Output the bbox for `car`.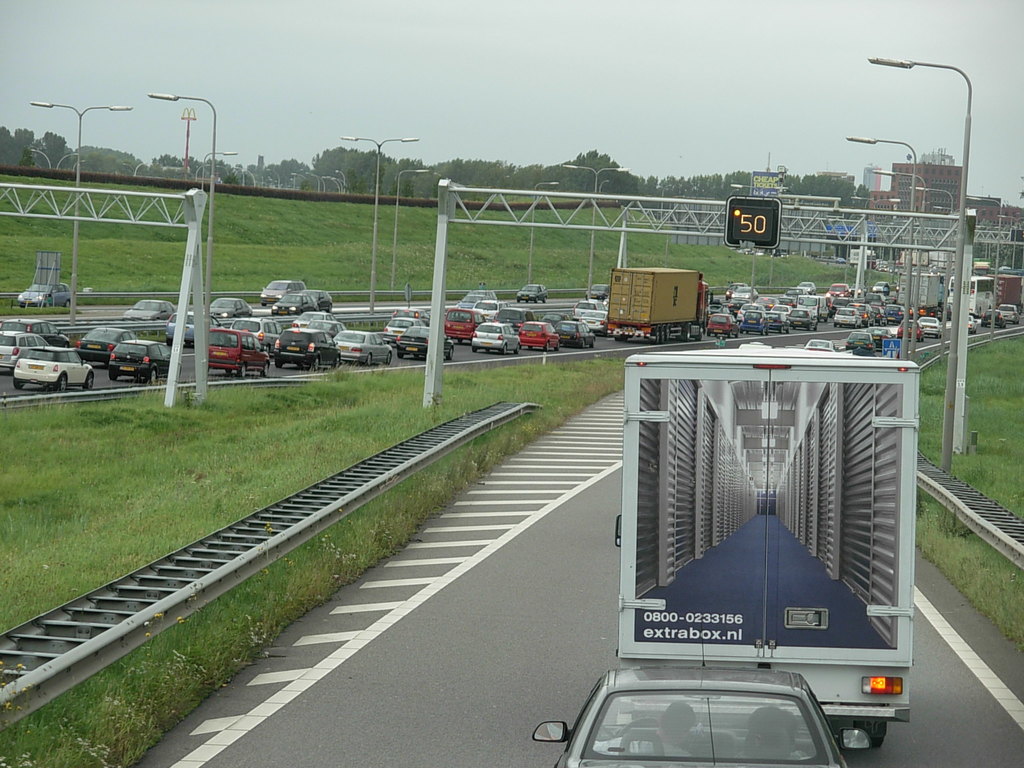
region(517, 282, 550, 303).
